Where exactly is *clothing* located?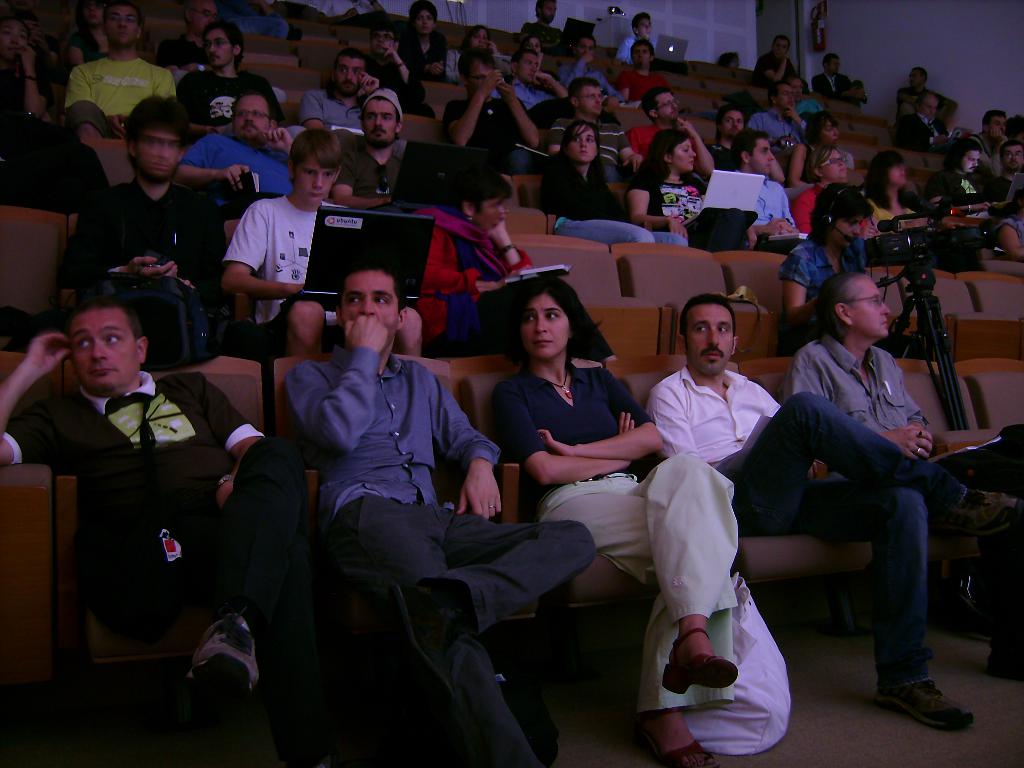
Its bounding box is <box>790,140,824,185</box>.
